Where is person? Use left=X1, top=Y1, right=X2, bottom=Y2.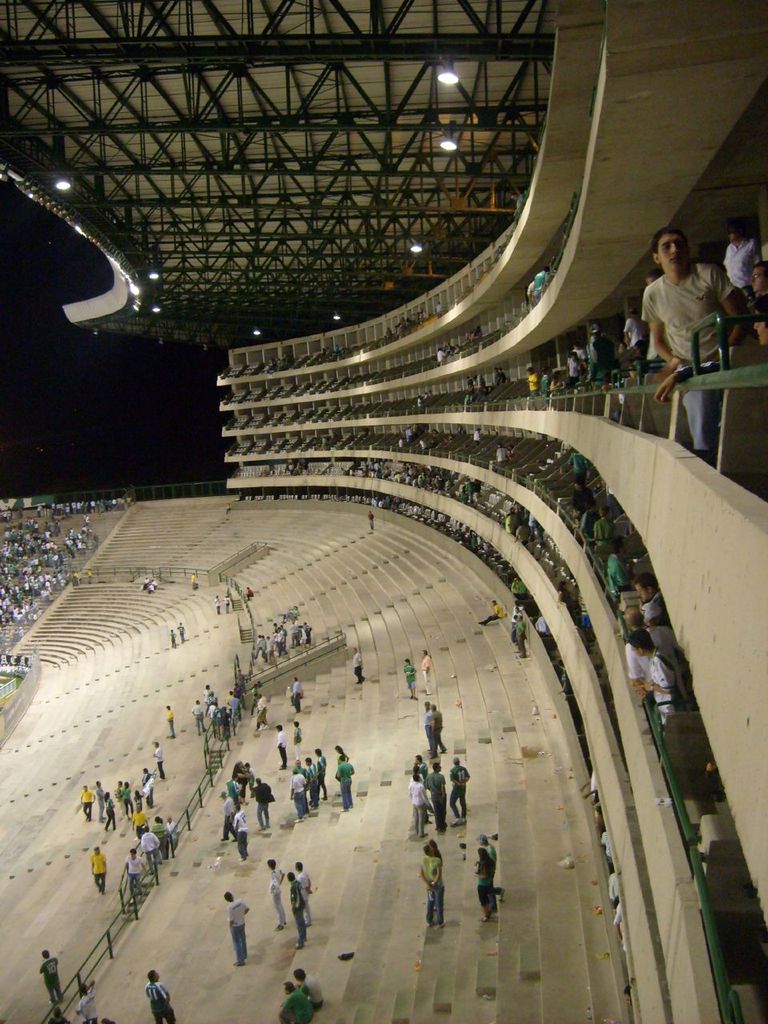
left=642, top=198, right=738, bottom=417.
